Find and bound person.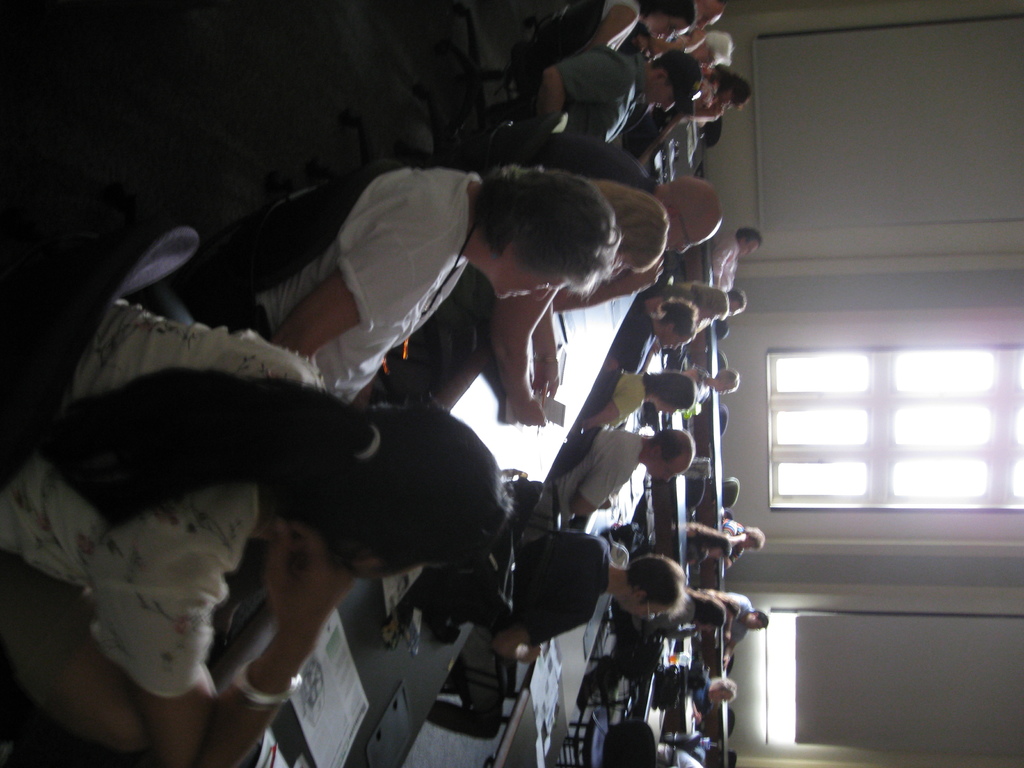
Bound: [left=227, top=164, right=627, bottom=402].
